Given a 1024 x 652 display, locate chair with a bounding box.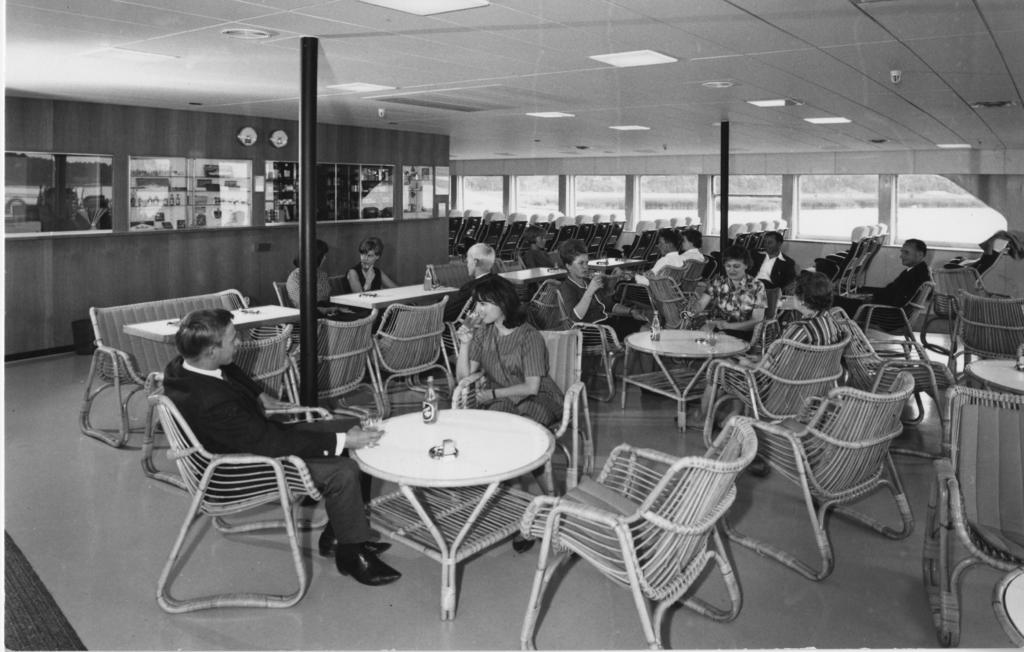
Located: select_region(917, 269, 993, 360).
